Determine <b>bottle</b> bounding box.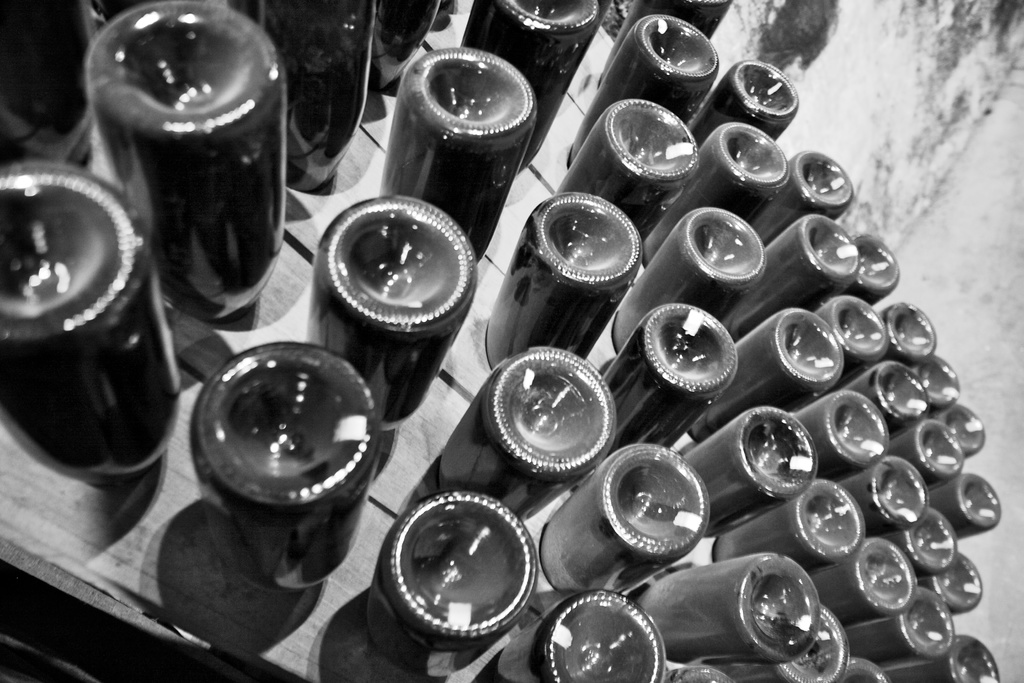
Determined: [x1=818, y1=295, x2=888, y2=384].
